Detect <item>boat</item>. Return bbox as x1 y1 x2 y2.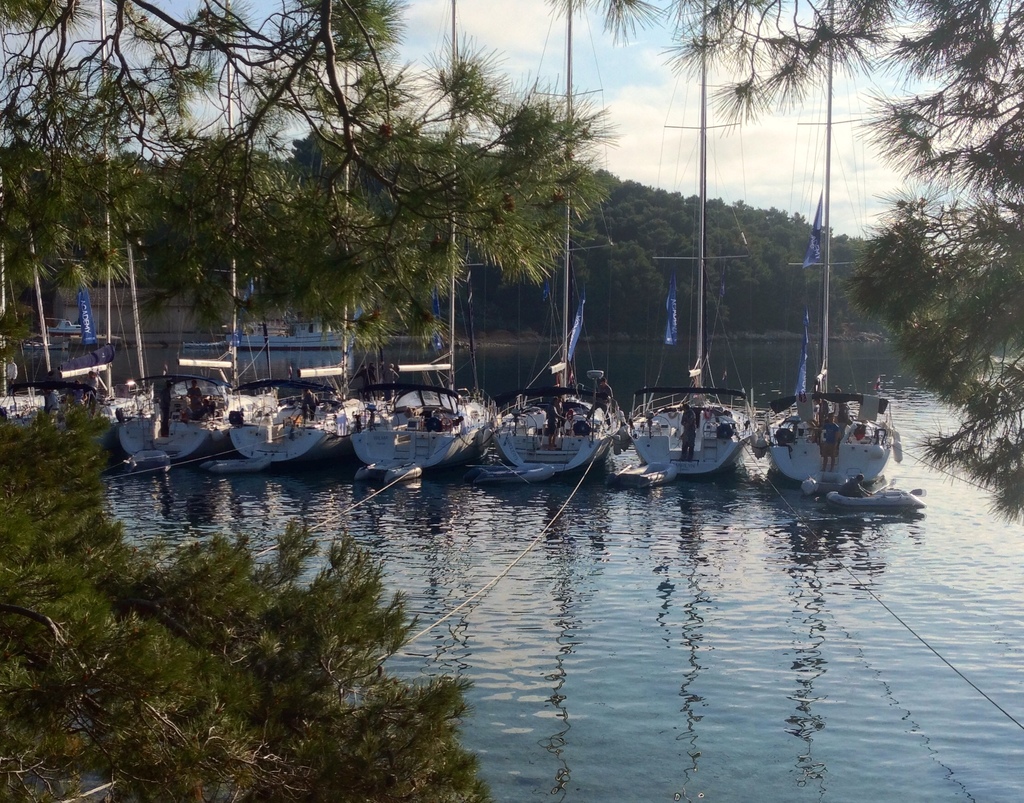
478 8 616 474.
